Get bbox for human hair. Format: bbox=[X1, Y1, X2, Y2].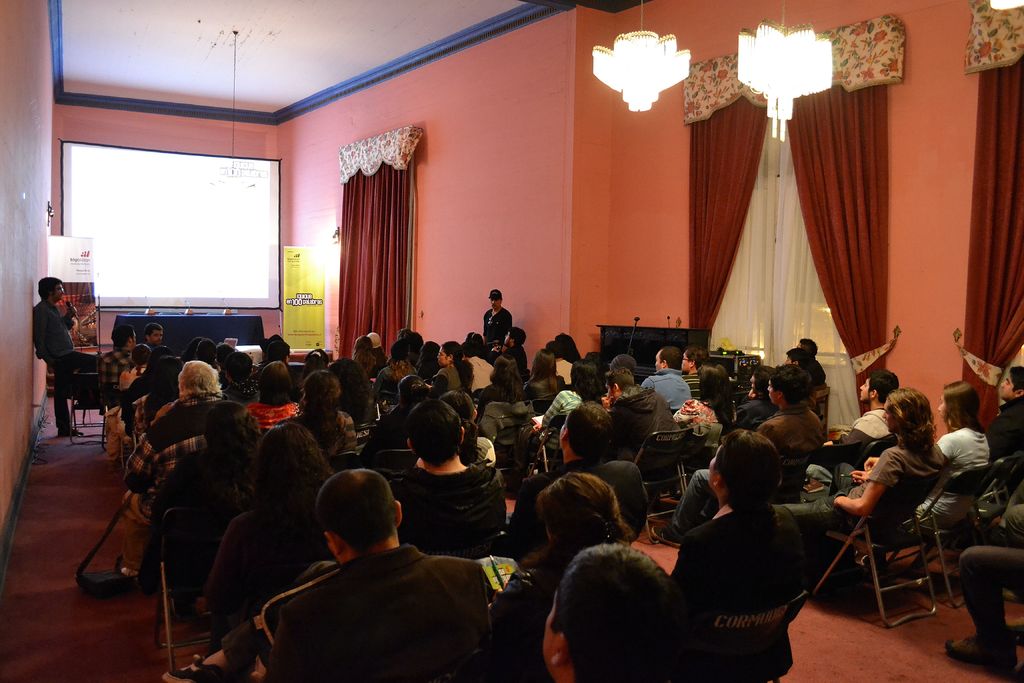
bbox=[488, 353, 525, 404].
